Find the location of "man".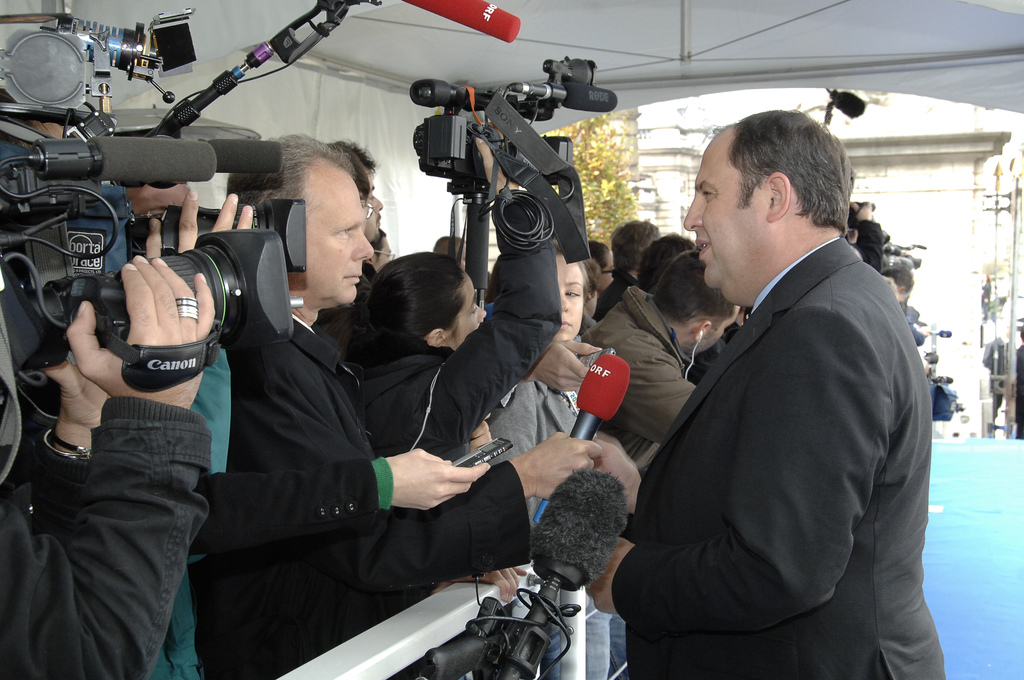
Location: (612,77,949,675).
